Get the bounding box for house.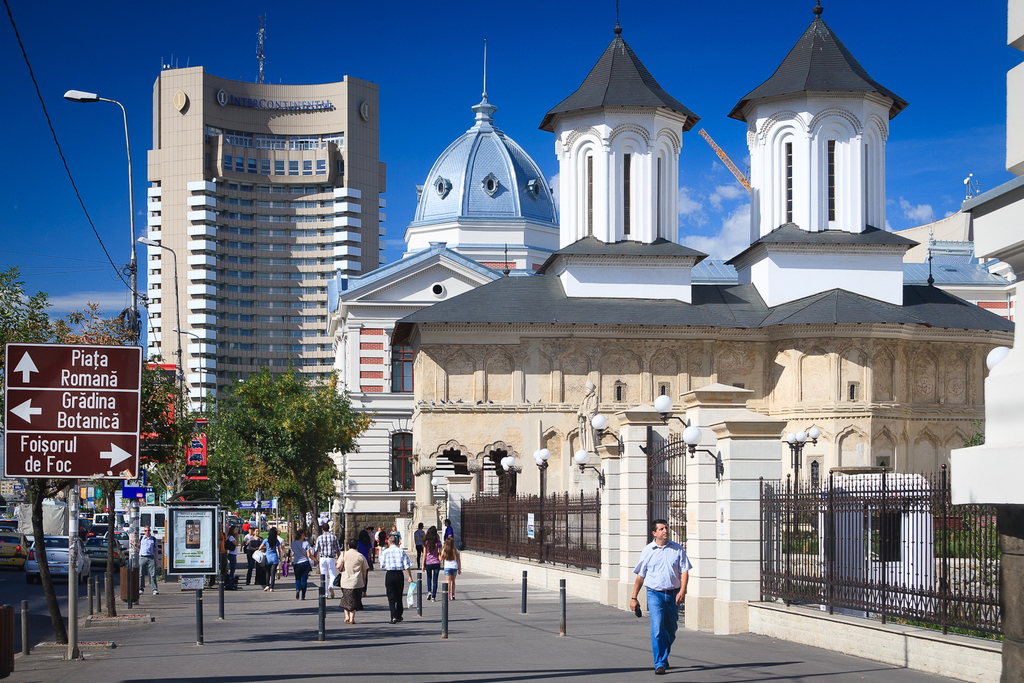
bbox=(315, 237, 504, 564).
